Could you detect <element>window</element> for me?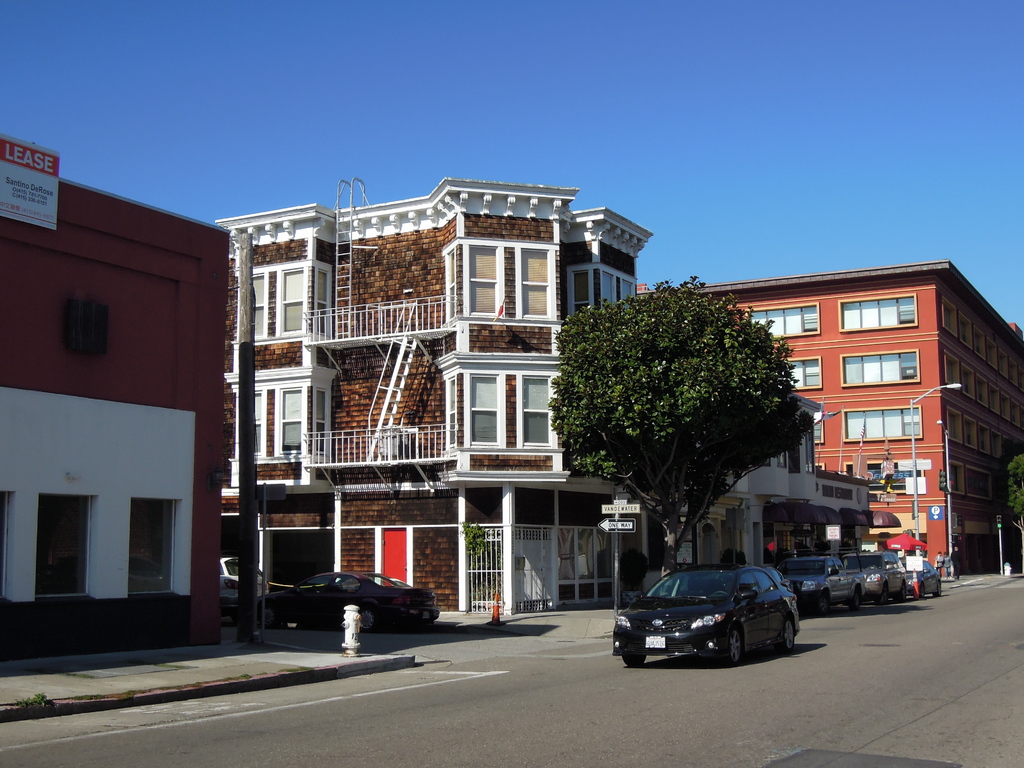
Detection result: 836 348 923 392.
